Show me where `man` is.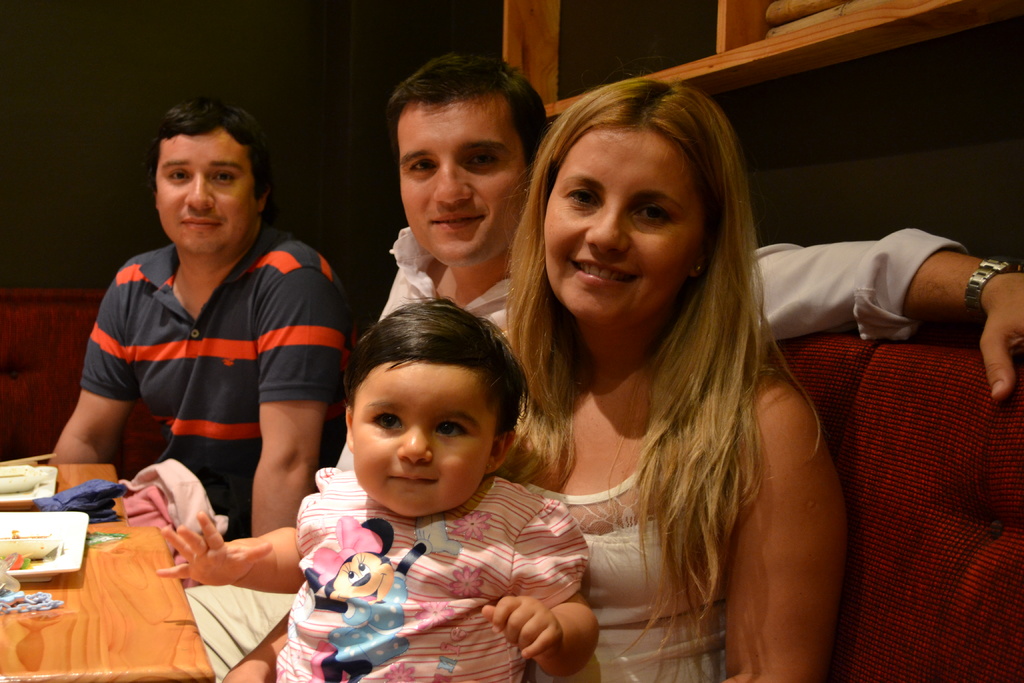
`man` is at bbox=(180, 50, 1023, 682).
